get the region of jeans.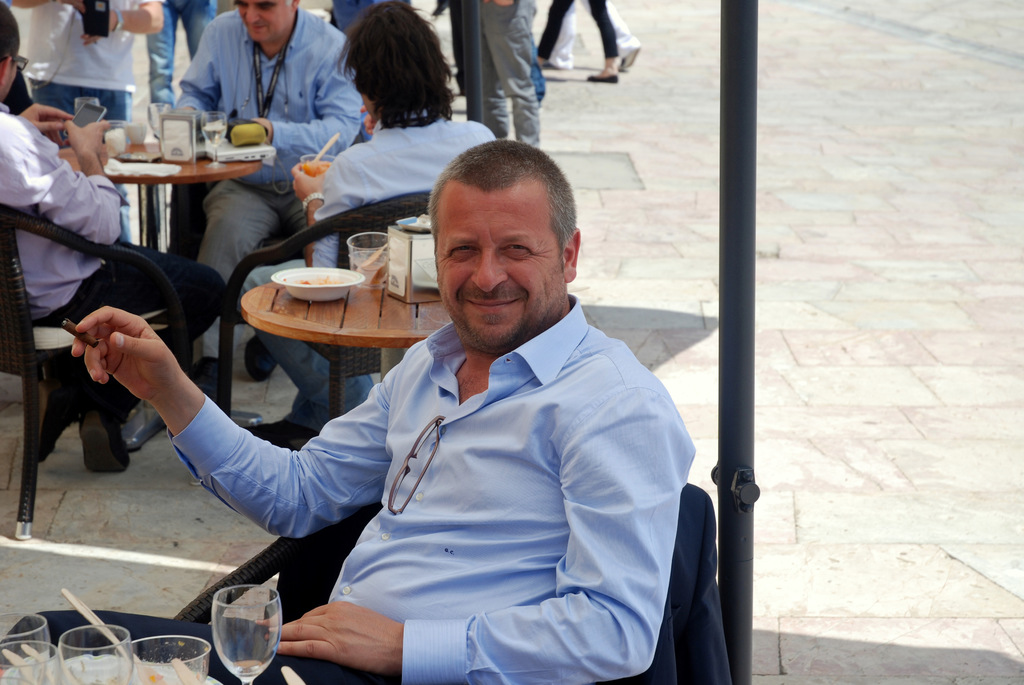
488,3,539,147.
